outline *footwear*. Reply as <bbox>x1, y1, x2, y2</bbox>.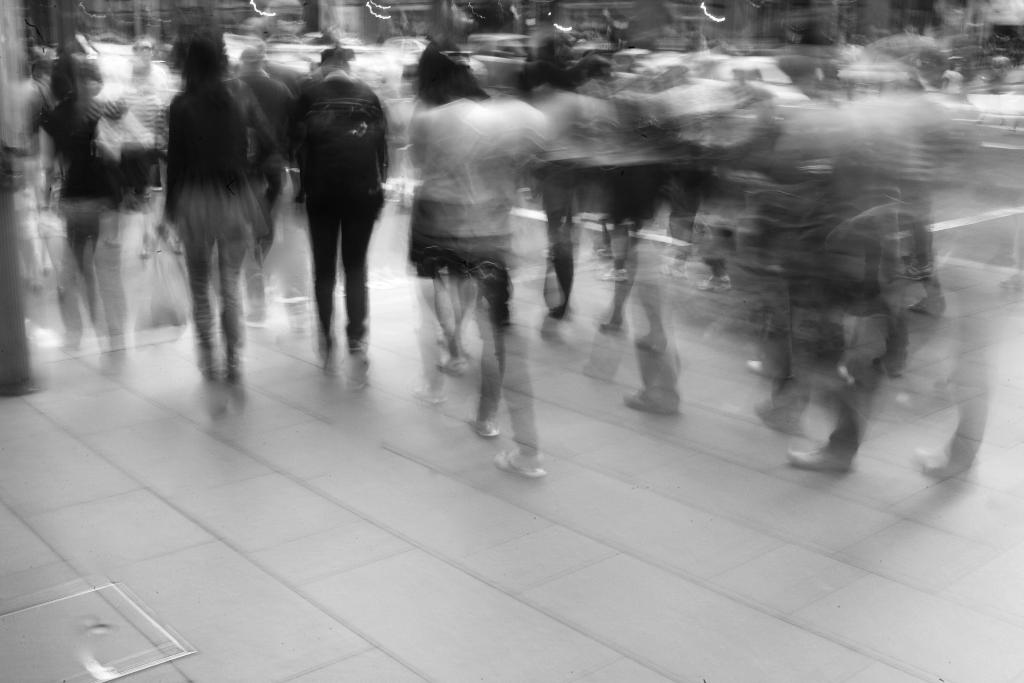
<bbox>785, 449, 852, 475</bbox>.
